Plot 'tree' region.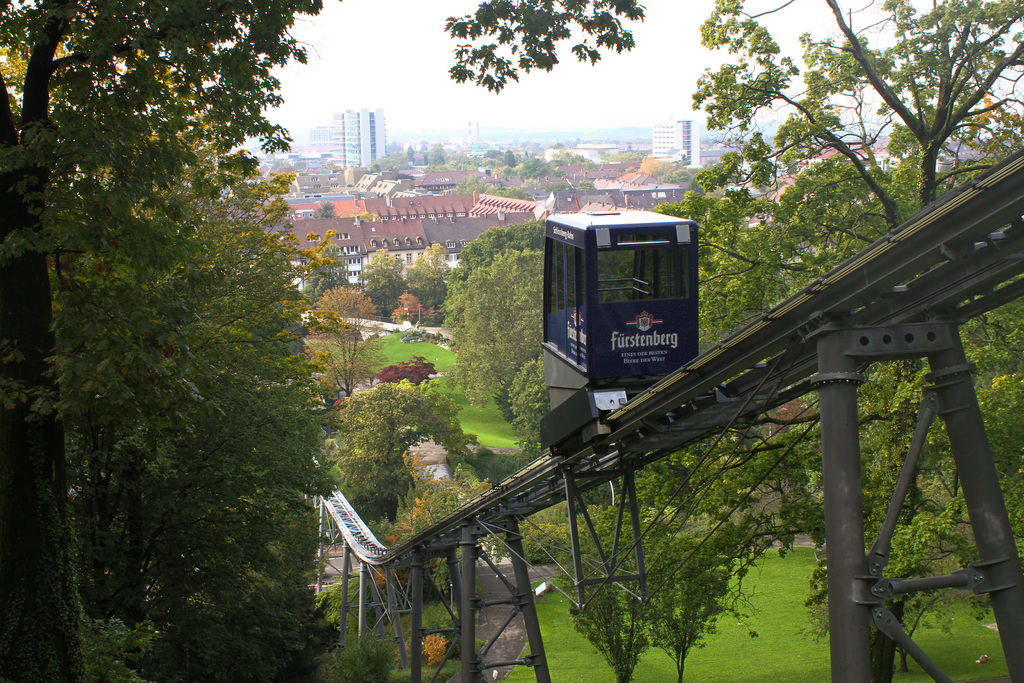
Plotted at box(309, 281, 385, 405).
